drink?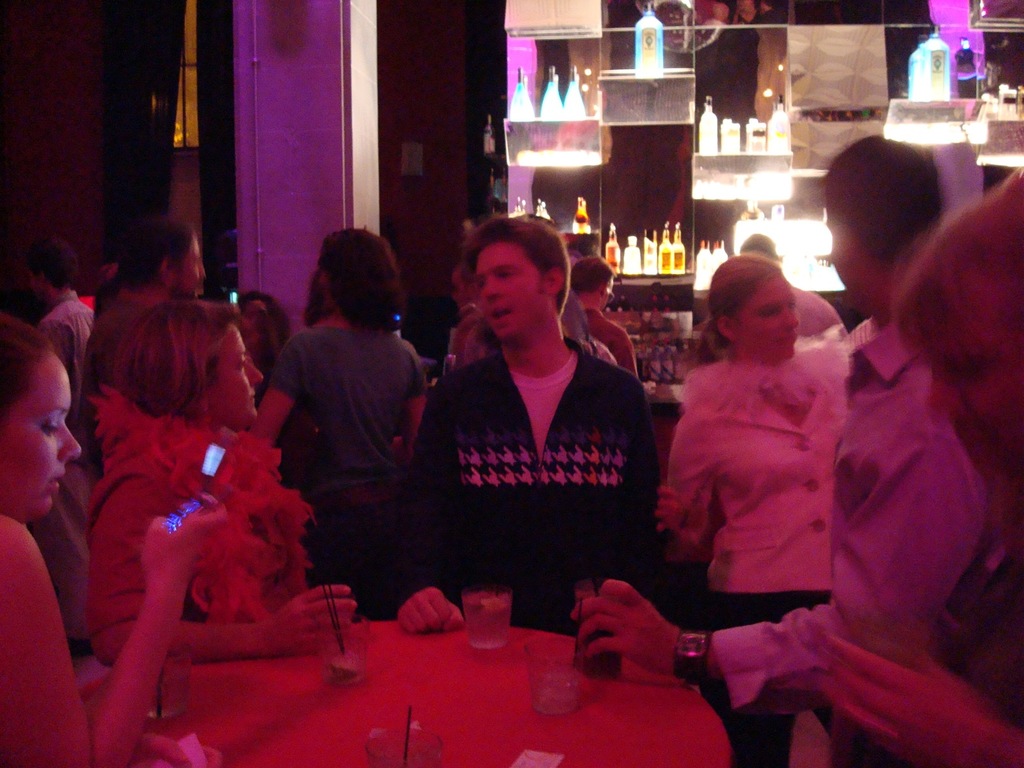
BBox(572, 197, 591, 234)
